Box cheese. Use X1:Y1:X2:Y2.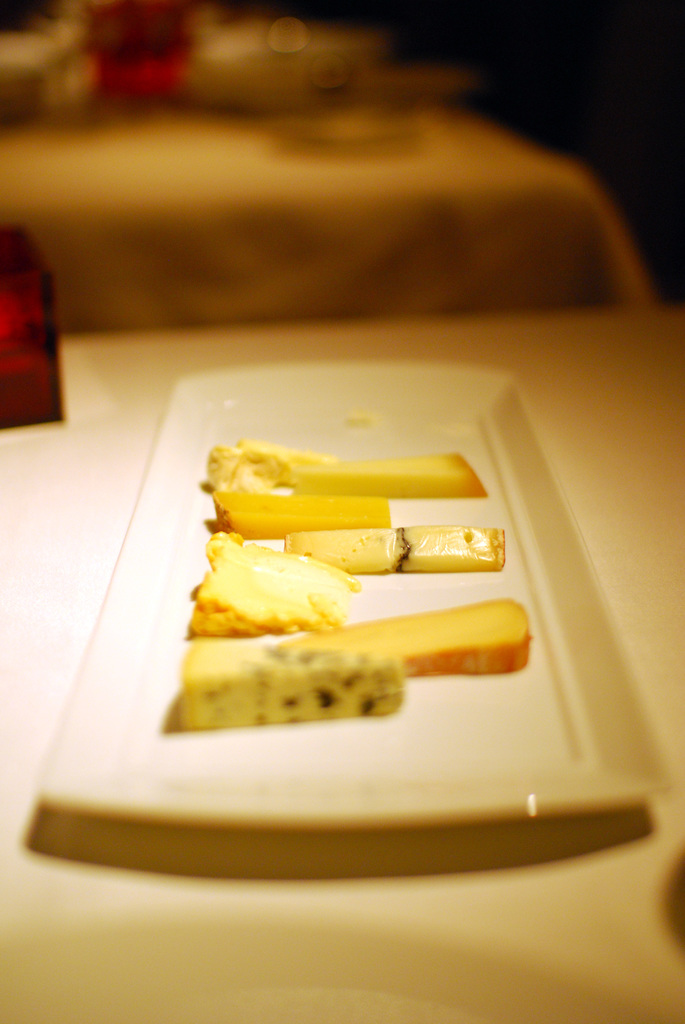
272:512:507:570.
